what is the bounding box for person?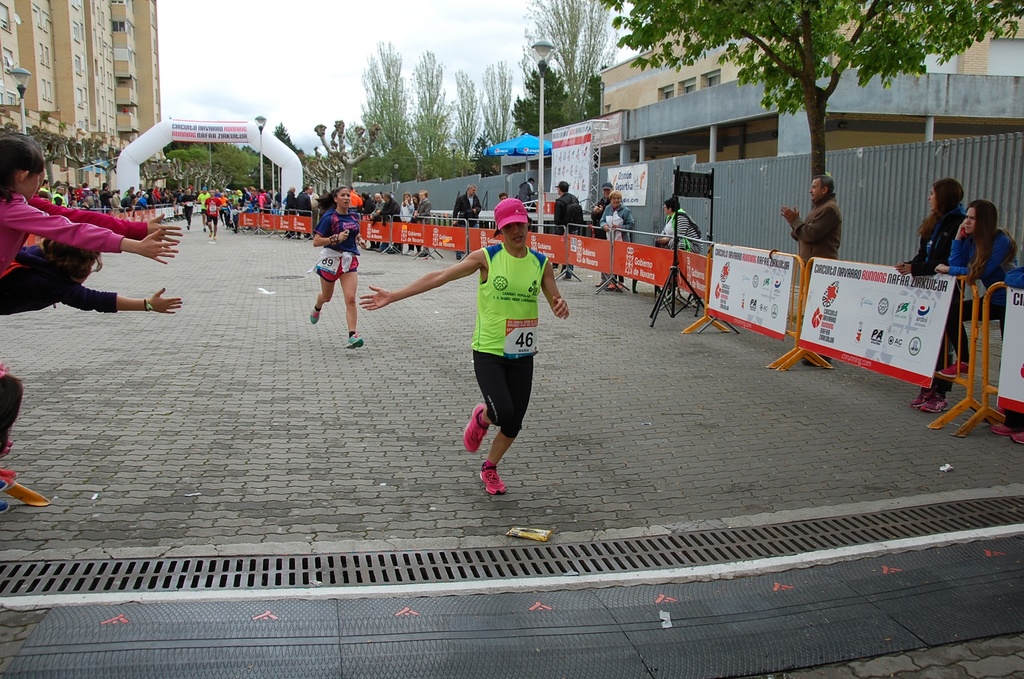
[305,184,369,354].
